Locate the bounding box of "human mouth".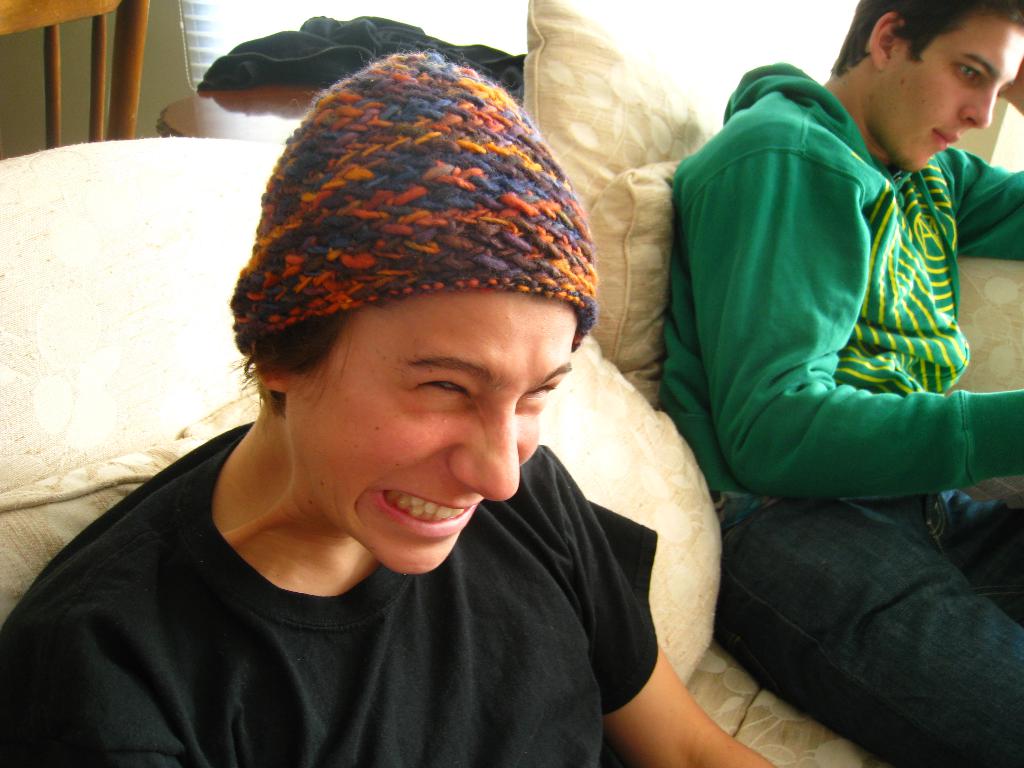
Bounding box: x1=337, y1=482, x2=474, y2=550.
